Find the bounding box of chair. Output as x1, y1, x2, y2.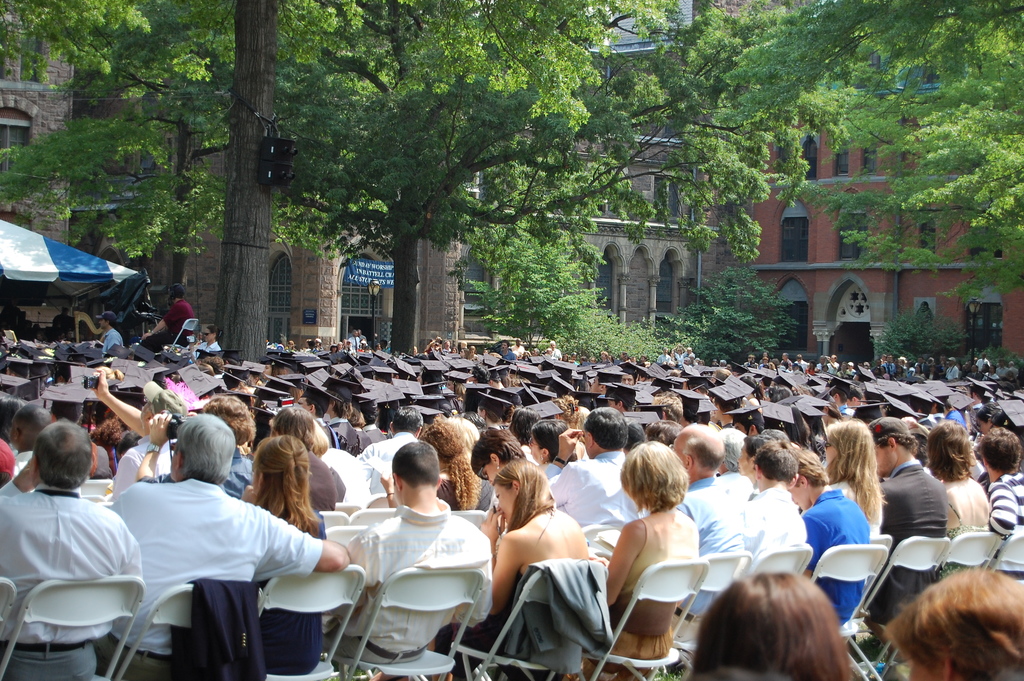
358, 568, 480, 659.
